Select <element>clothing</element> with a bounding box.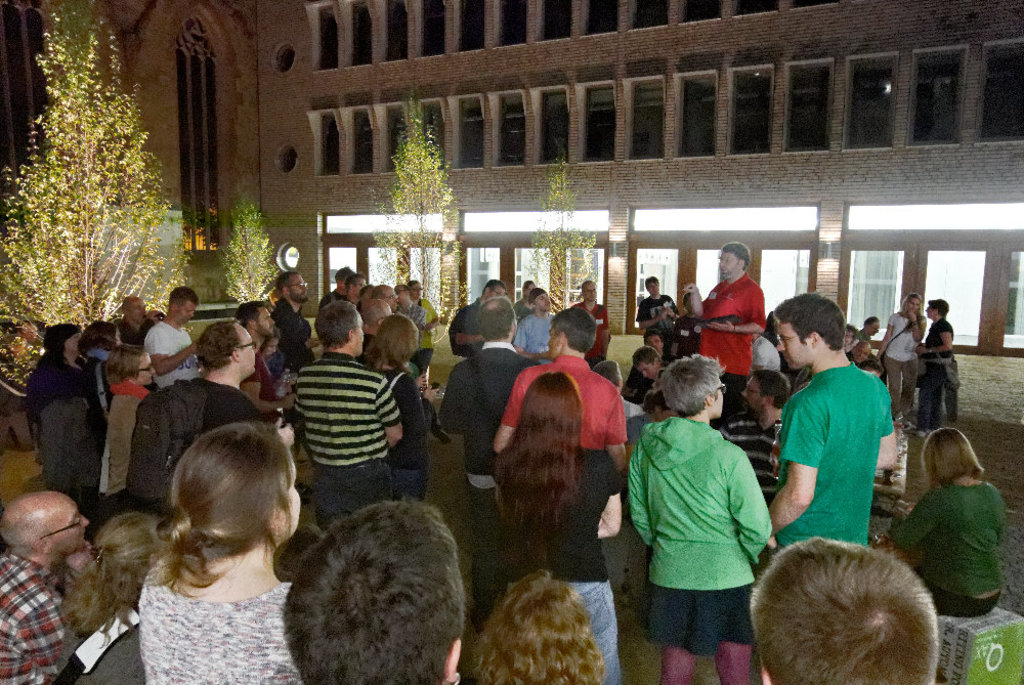
detection(81, 337, 118, 412).
